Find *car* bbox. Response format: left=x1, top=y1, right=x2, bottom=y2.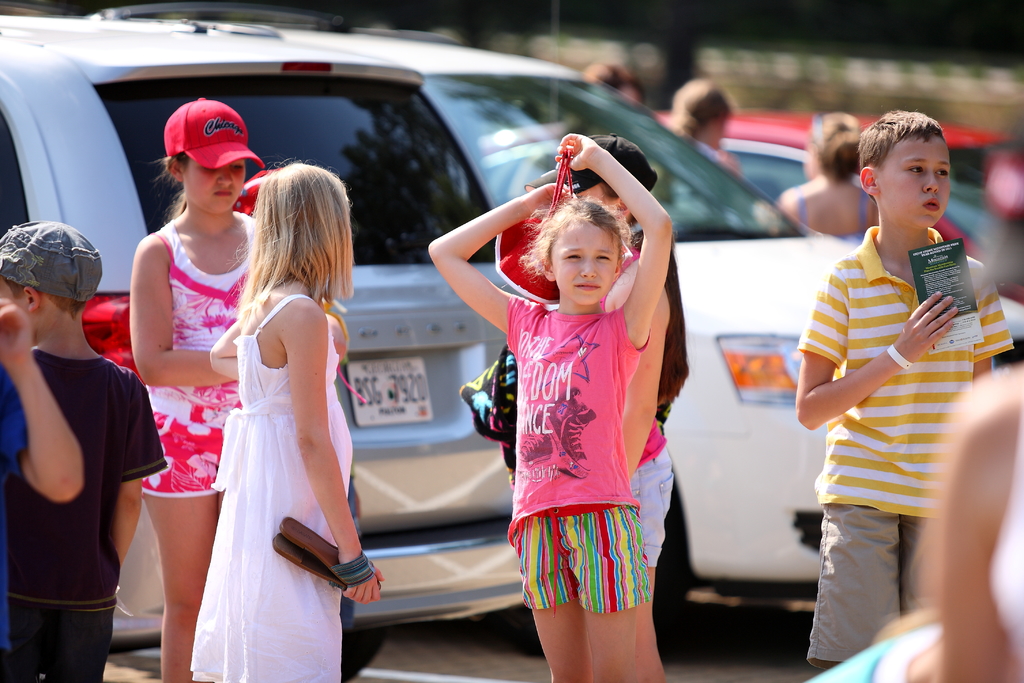
left=471, top=107, right=1023, bottom=309.
